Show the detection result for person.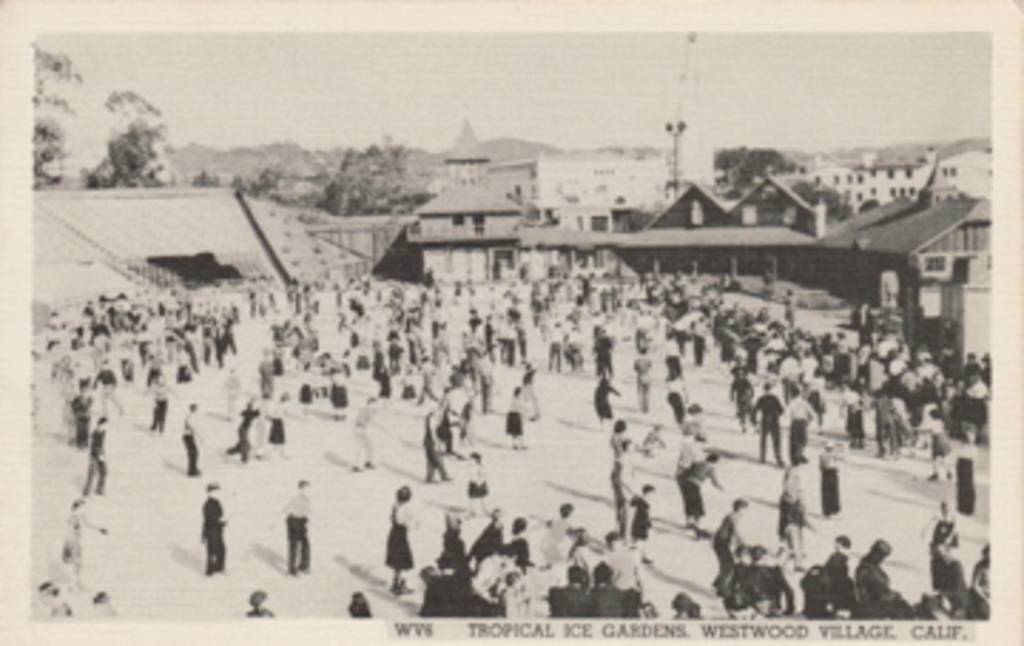
x1=708 y1=501 x2=751 y2=592.
